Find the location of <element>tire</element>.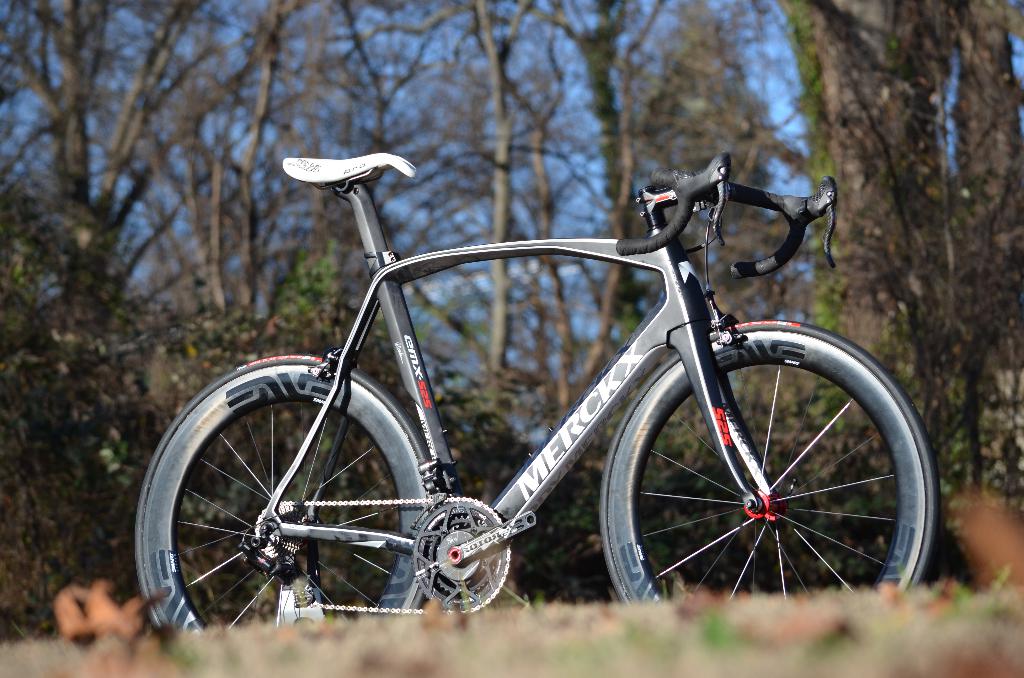
Location: [593,323,919,617].
